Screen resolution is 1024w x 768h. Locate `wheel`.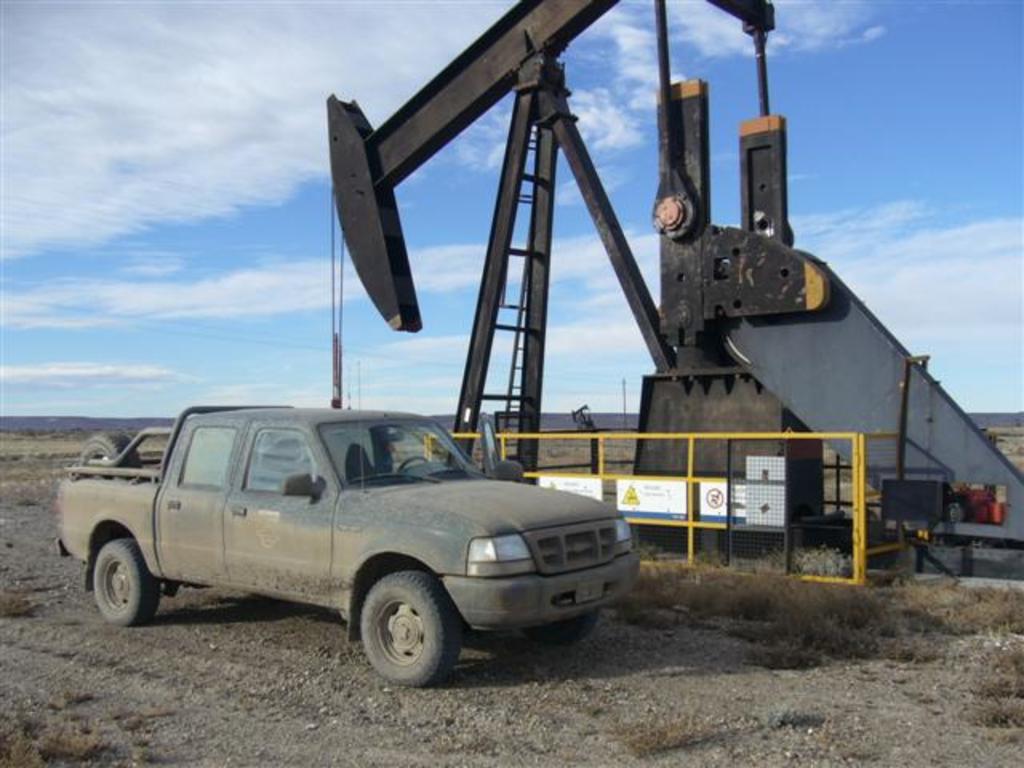
box(360, 570, 462, 685).
